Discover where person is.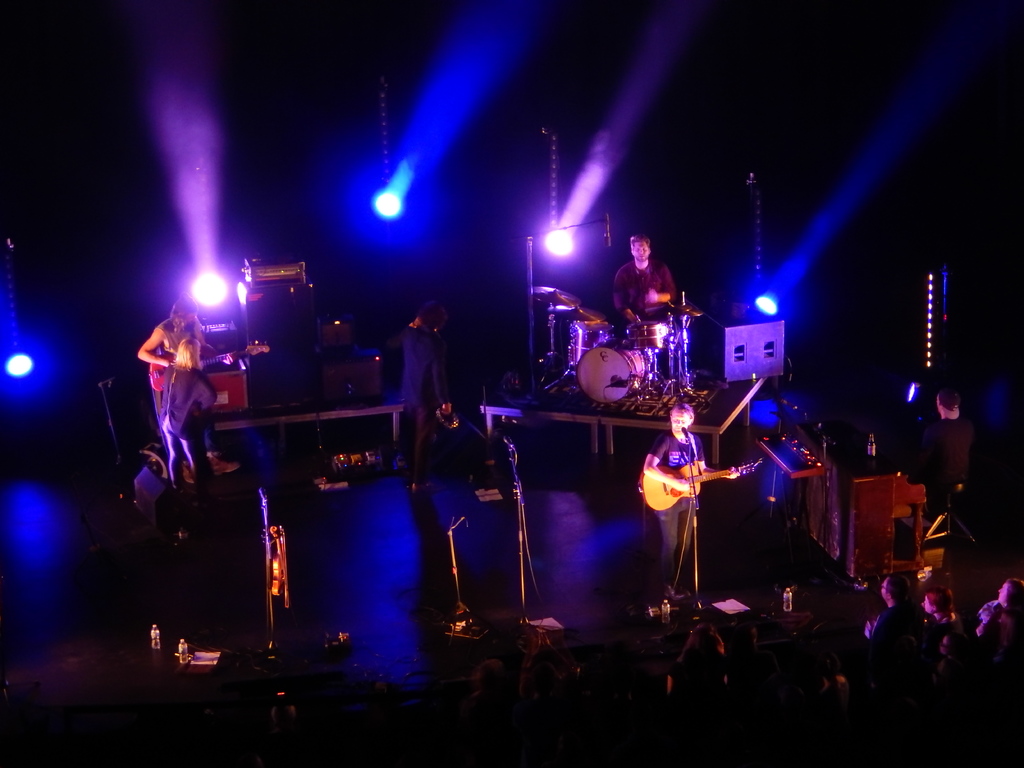
Discovered at x1=134 y1=287 x2=246 y2=490.
